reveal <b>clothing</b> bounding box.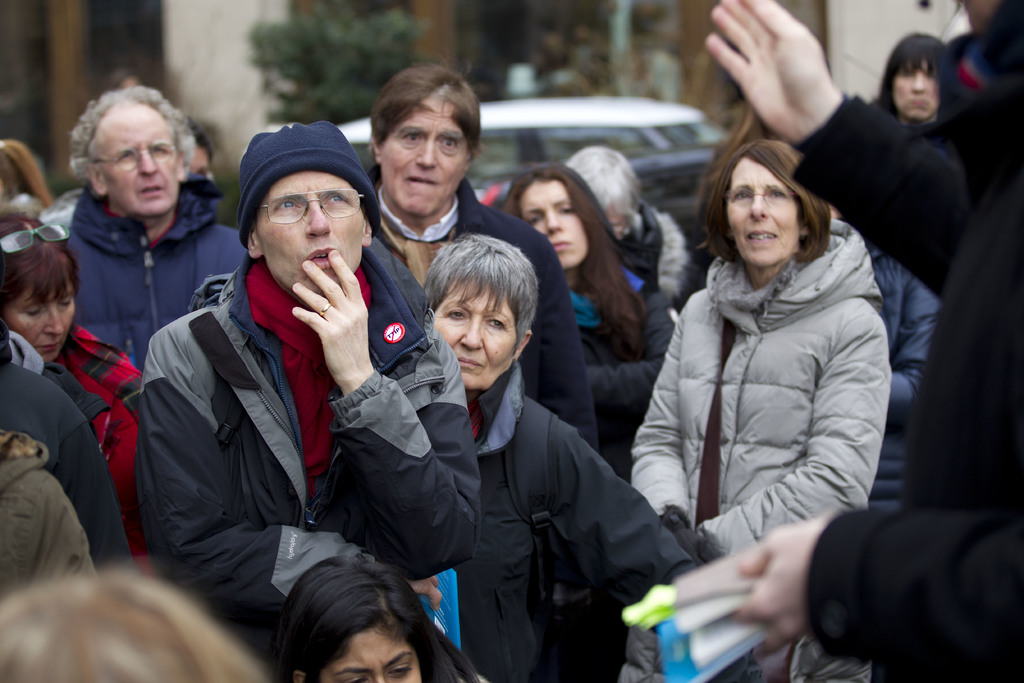
Revealed: <bbox>619, 215, 898, 570</bbox>.
